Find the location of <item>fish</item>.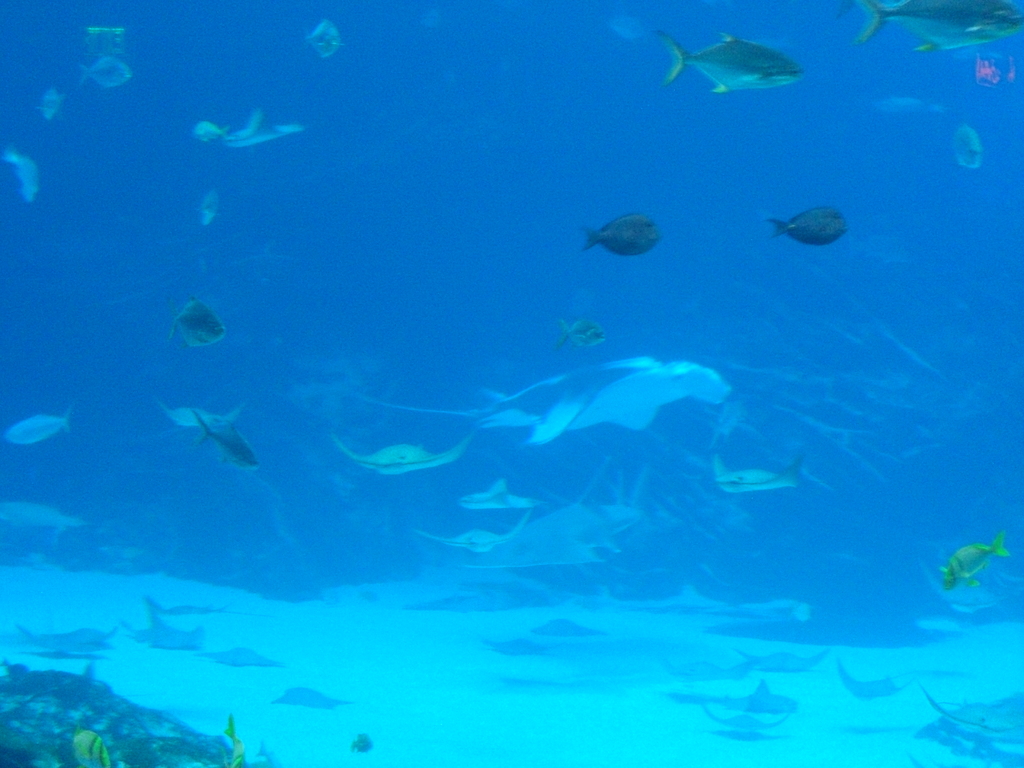
Location: Rect(70, 61, 131, 83).
